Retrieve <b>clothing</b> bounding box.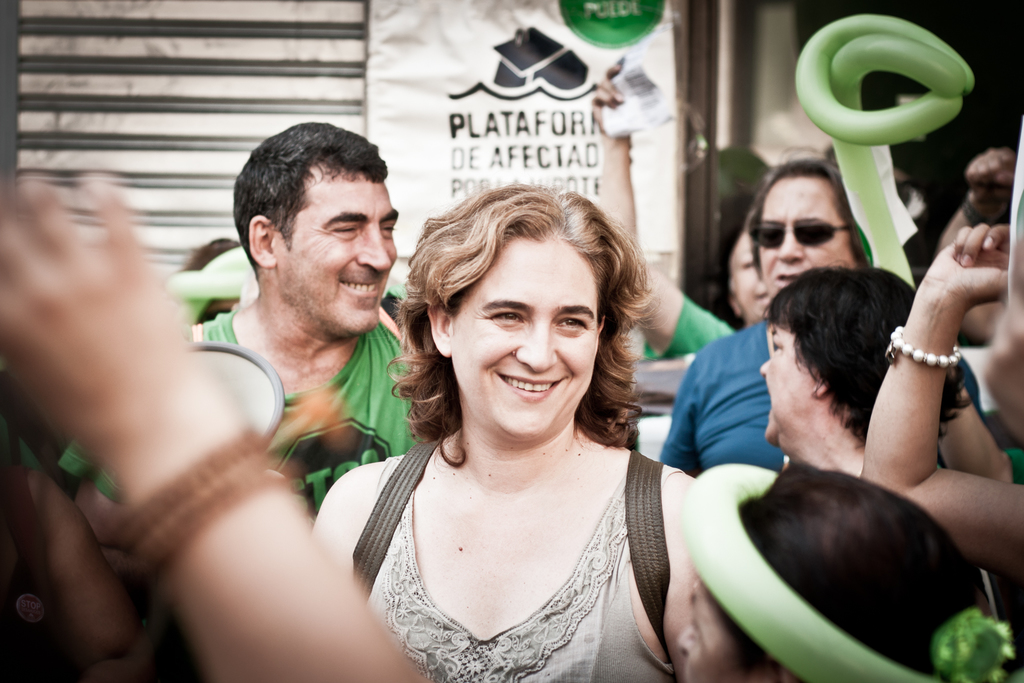
Bounding box: [61,304,441,527].
